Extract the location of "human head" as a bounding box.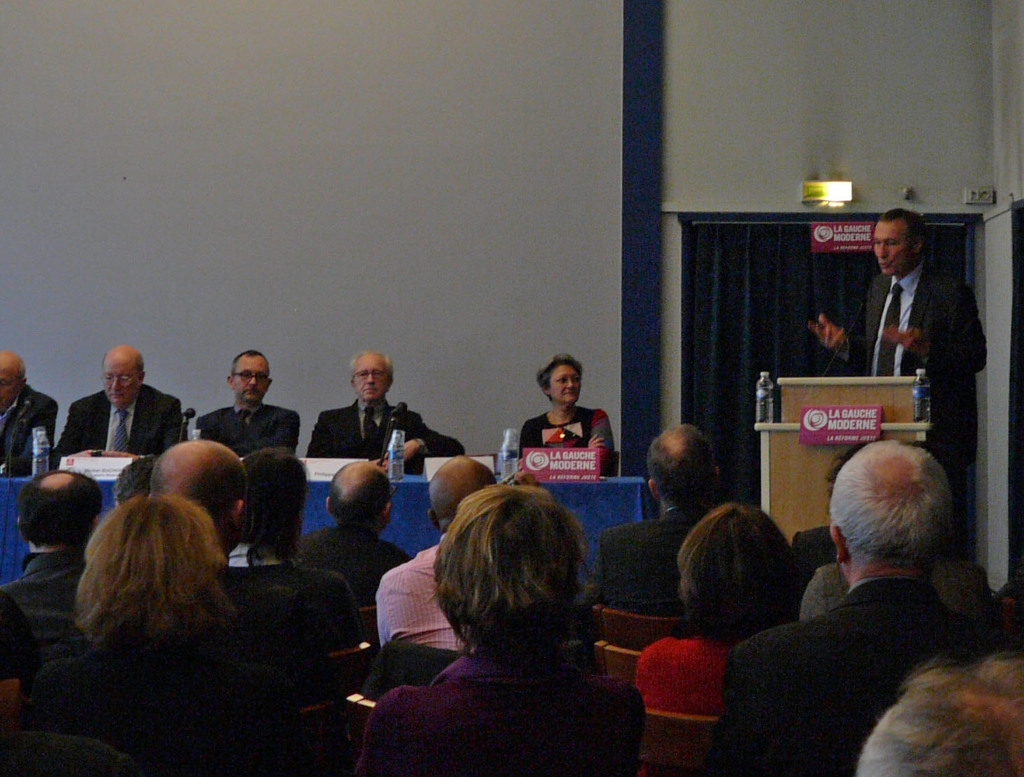
crop(435, 485, 584, 630).
